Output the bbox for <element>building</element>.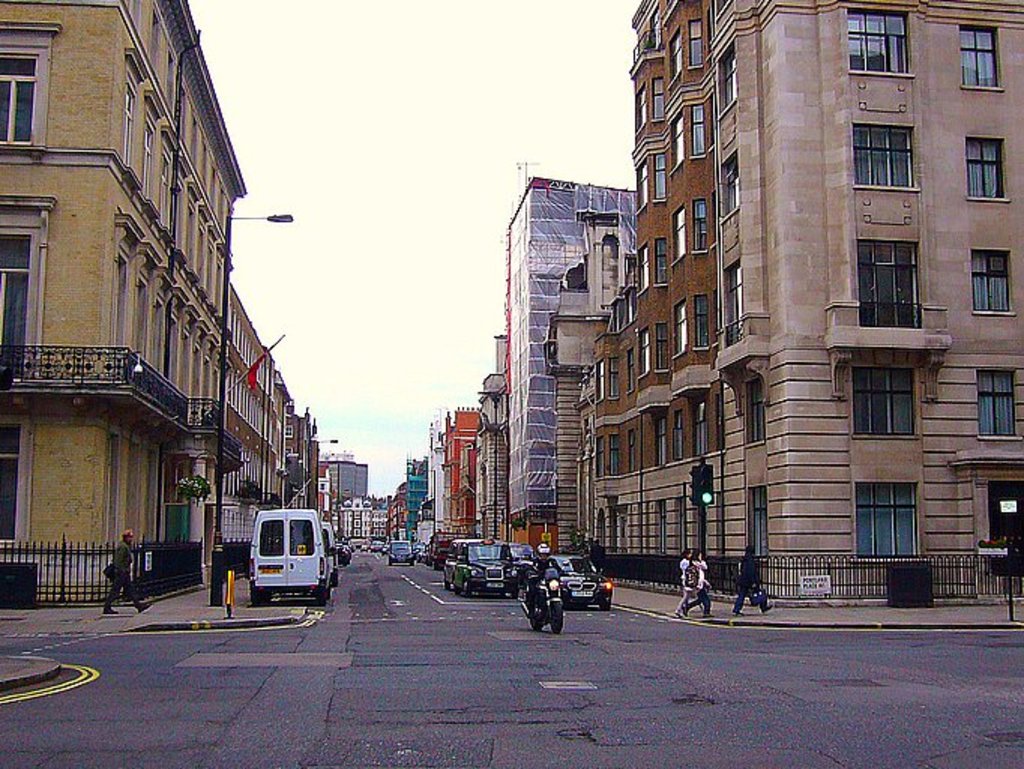
BBox(221, 272, 273, 508).
